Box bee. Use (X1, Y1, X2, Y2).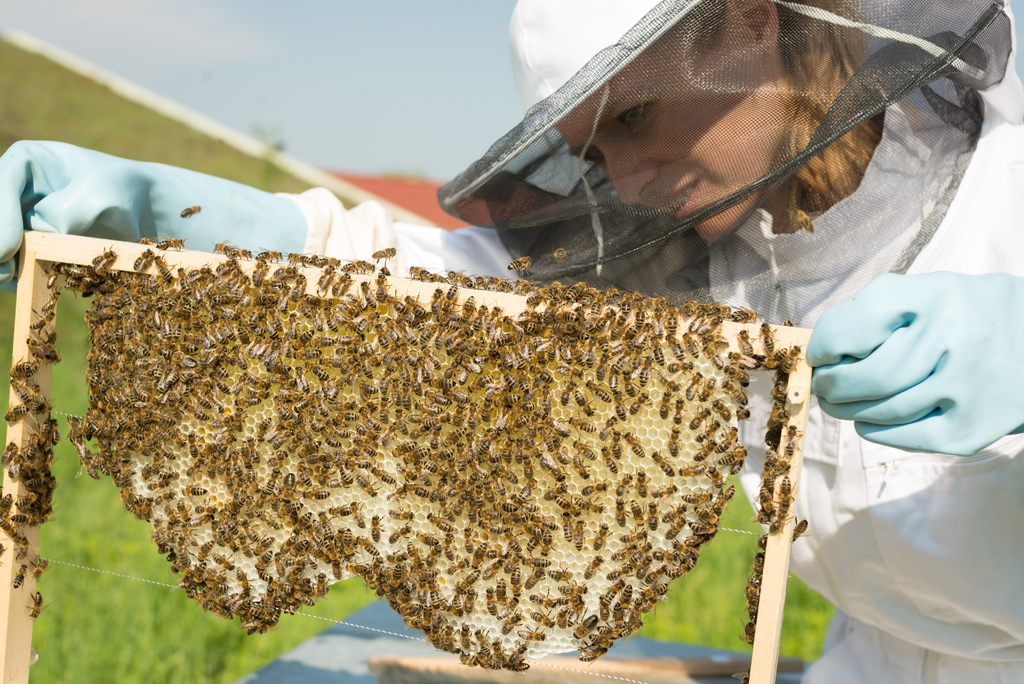
(429, 377, 453, 393).
